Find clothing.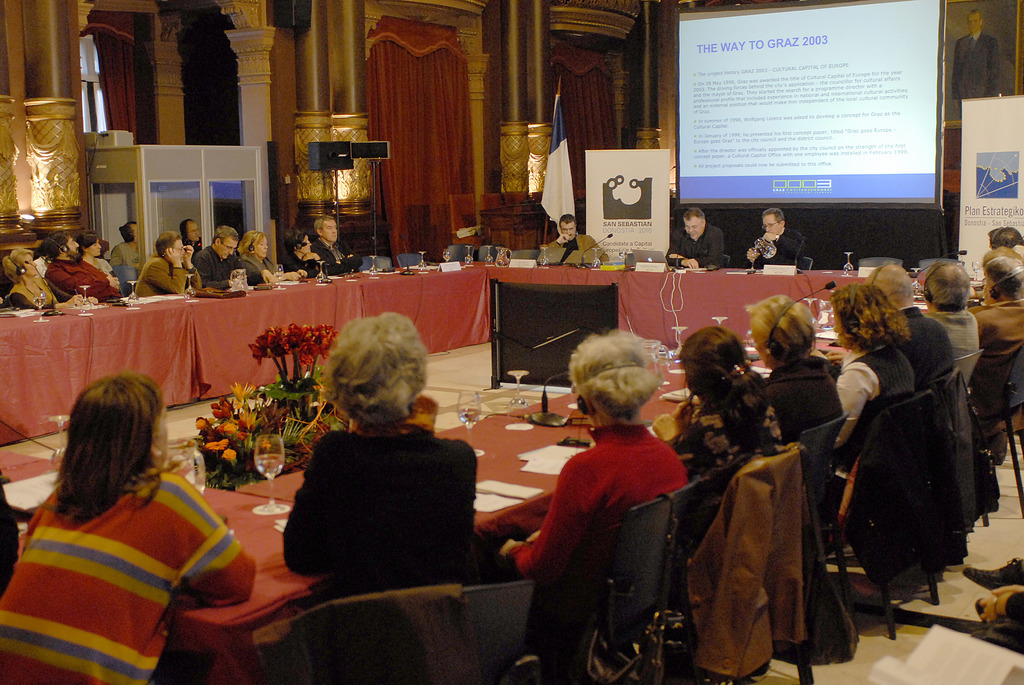
Rect(666, 223, 725, 277).
